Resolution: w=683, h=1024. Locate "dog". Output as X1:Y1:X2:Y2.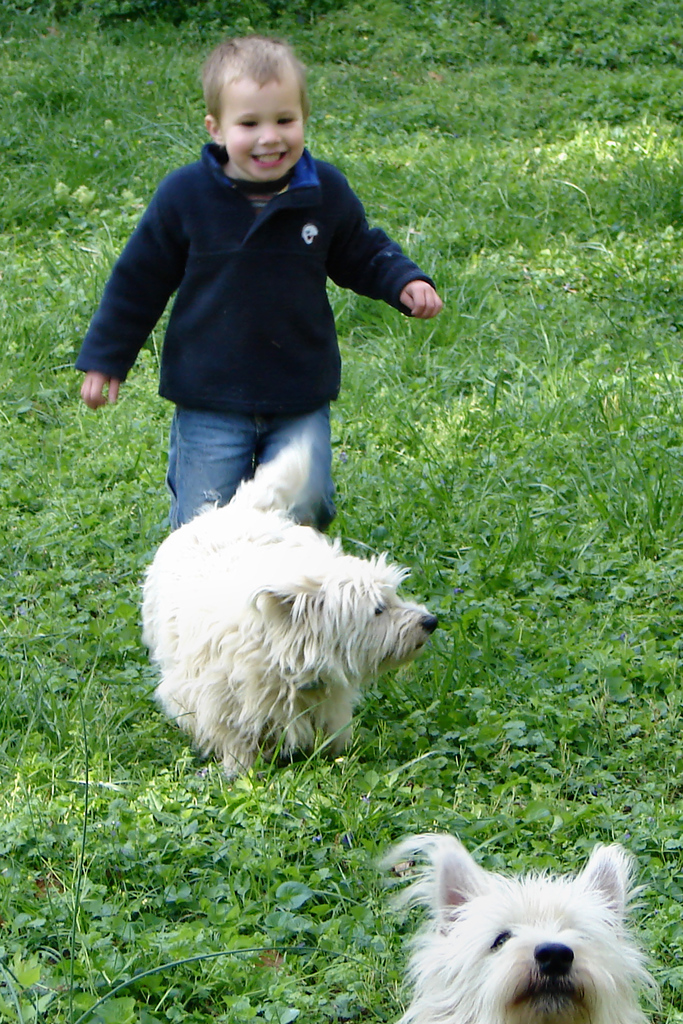
375:830:660:1023.
